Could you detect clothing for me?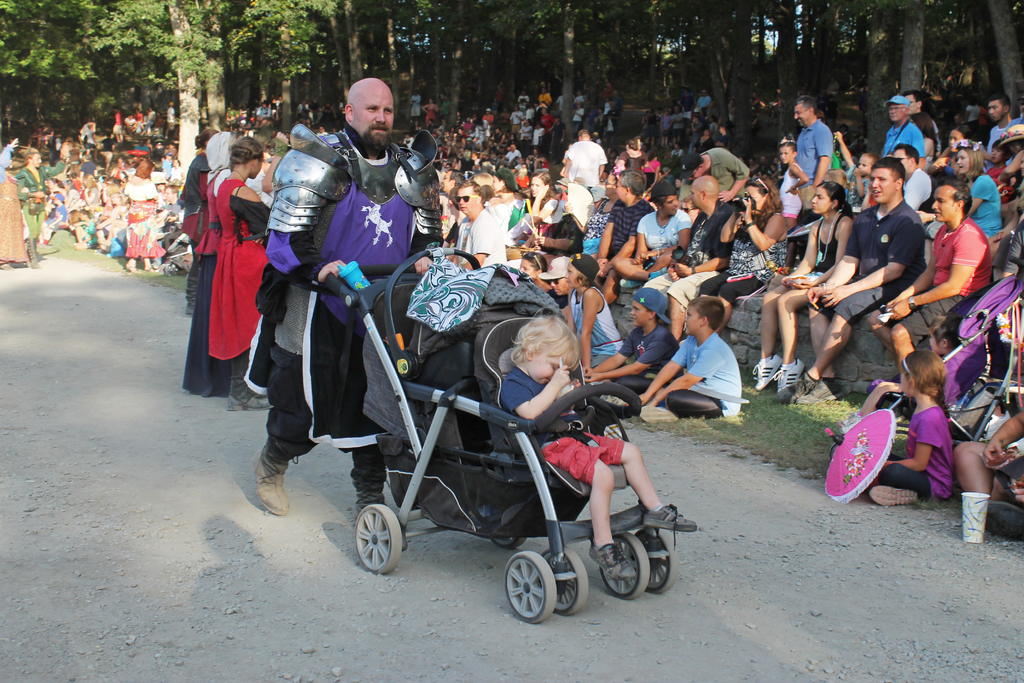
Detection result: 666:336:738:414.
